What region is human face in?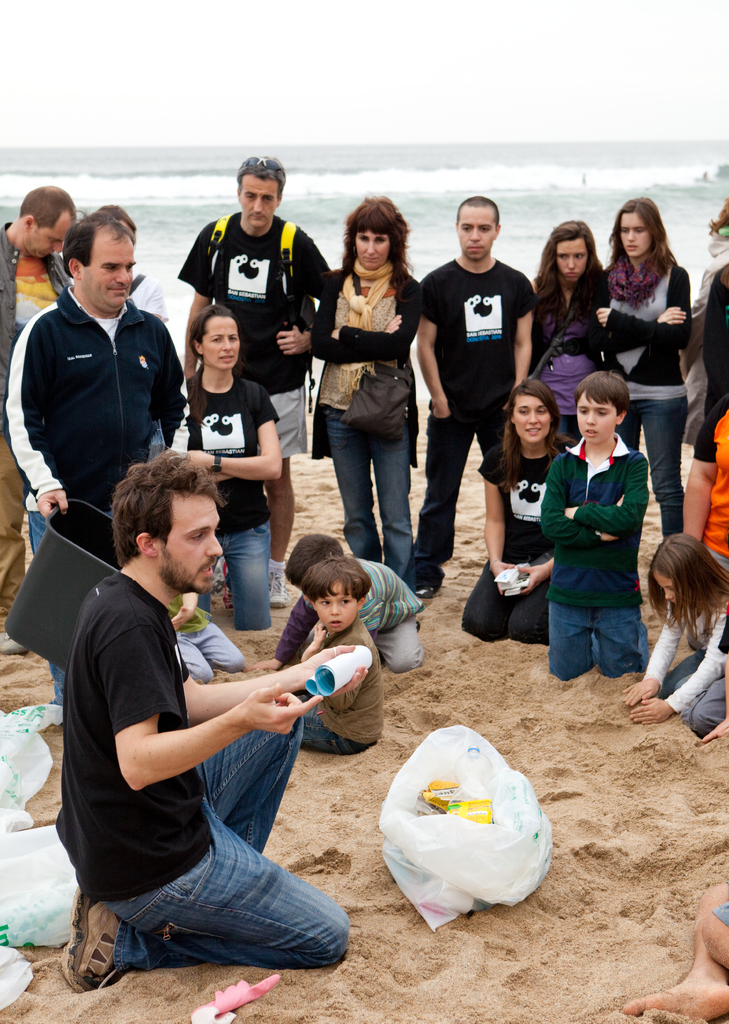
crop(577, 393, 620, 446).
